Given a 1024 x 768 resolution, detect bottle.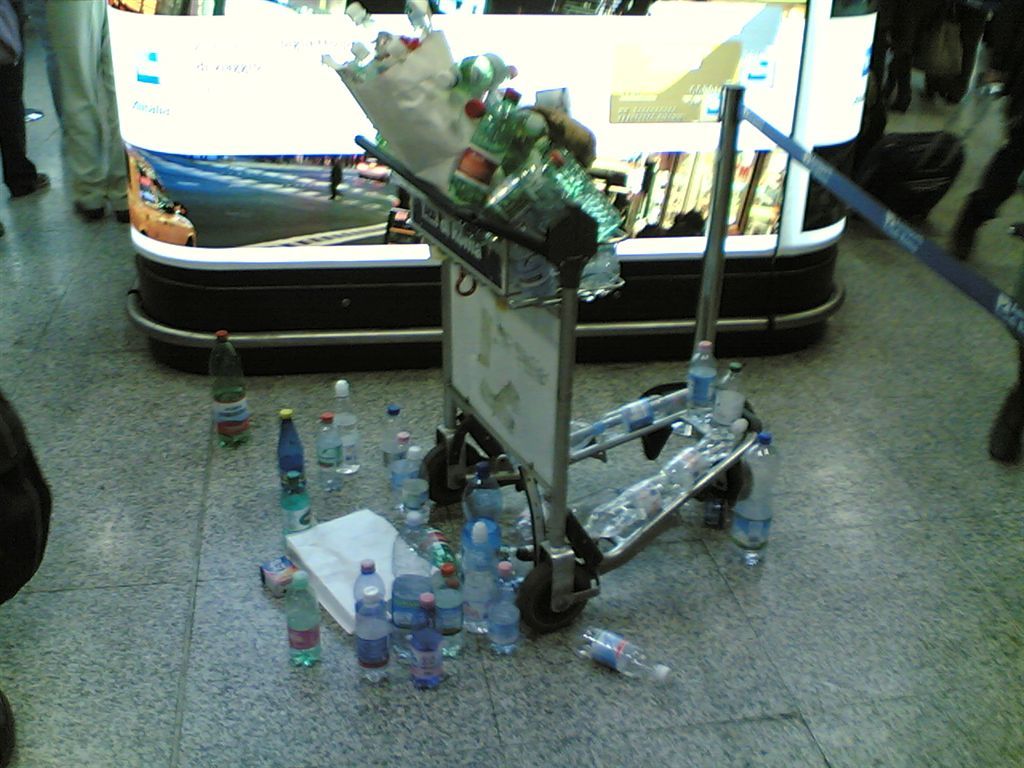
596, 396, 666, 435.
